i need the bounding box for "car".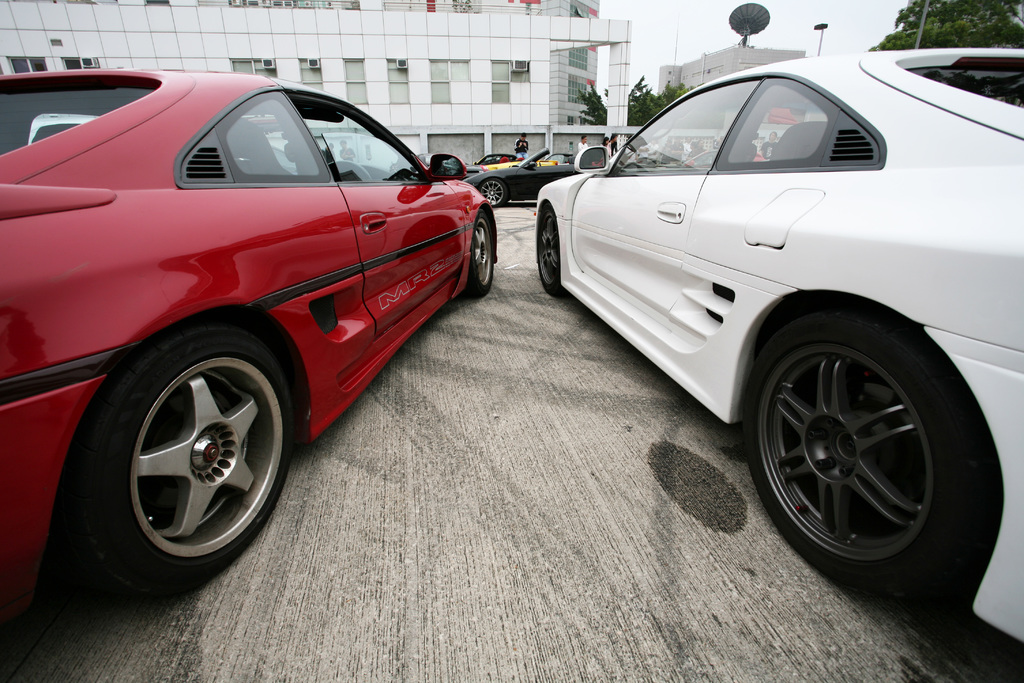
Here it is: (x1=458, y1=149, x2=582, y2=208).
